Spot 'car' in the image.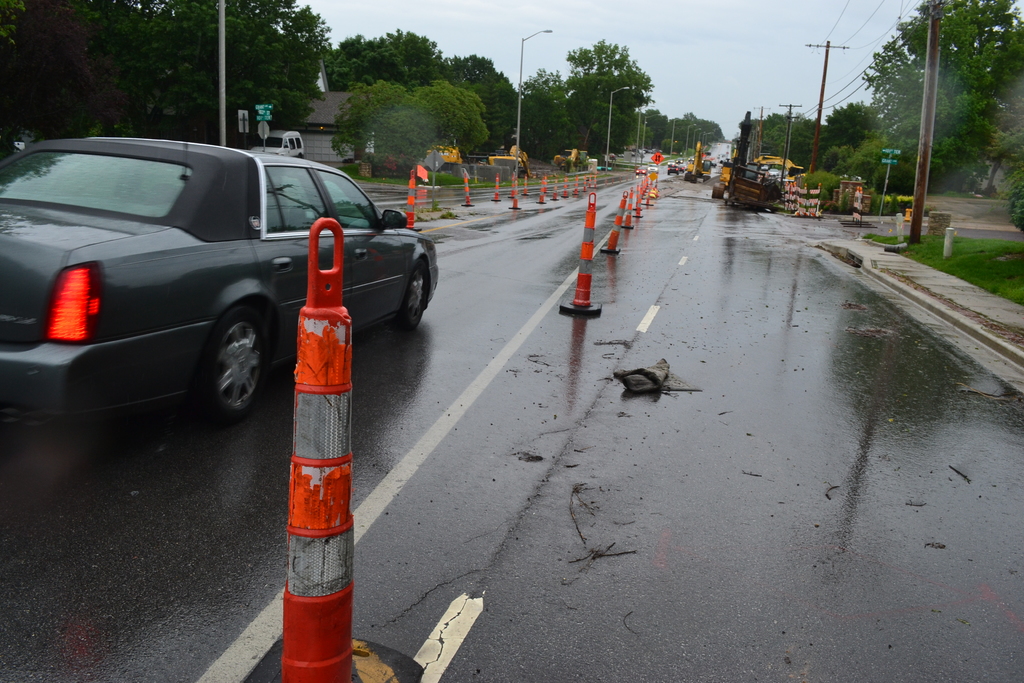
'car' found at Rect(644, 161, 656, 172).
